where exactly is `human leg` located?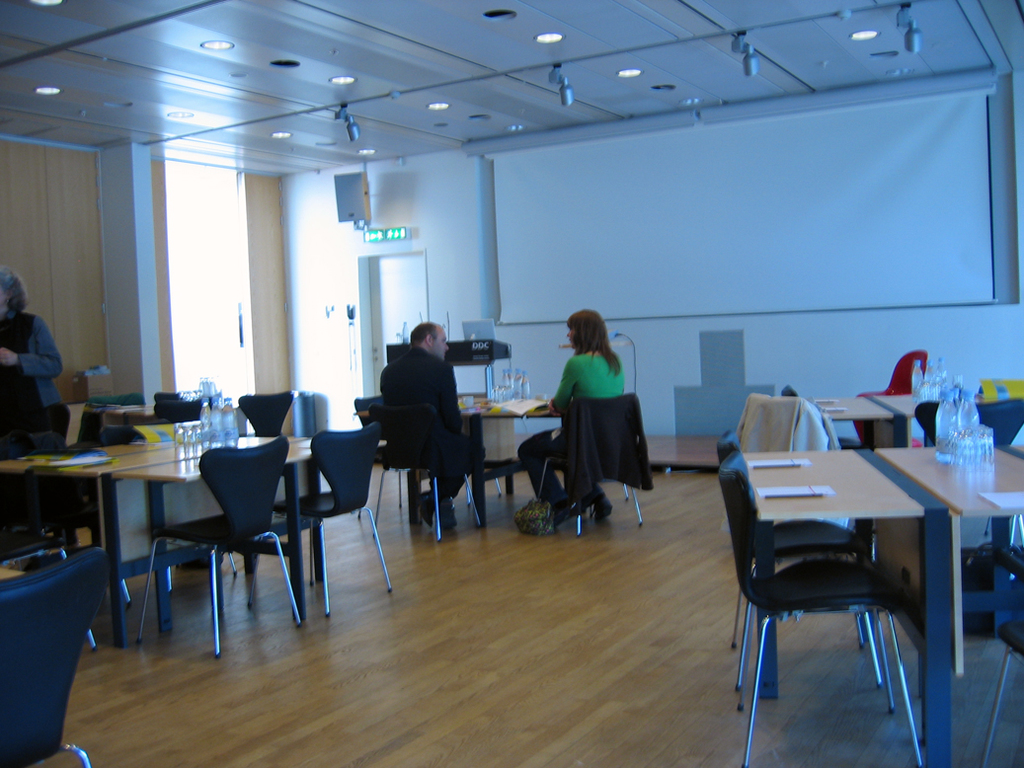
Its bounding box is <region>514, 428, 585, 528</region>.
